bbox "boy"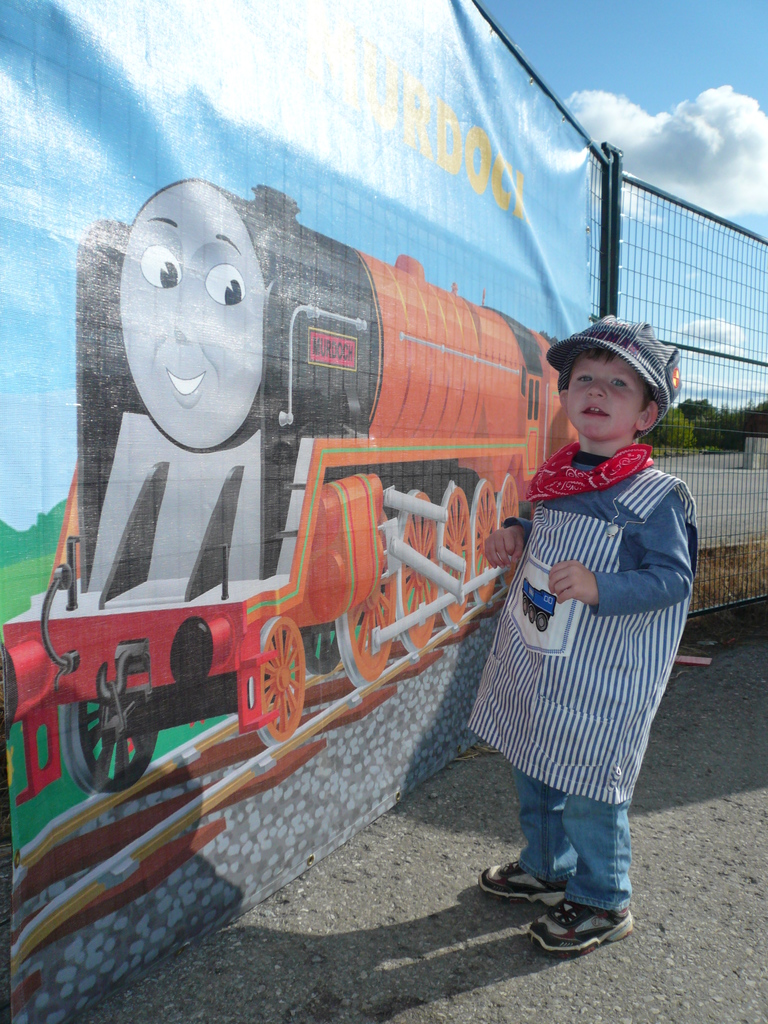
pyautogui.locateOnScreen(476, 320, 698, 955)
